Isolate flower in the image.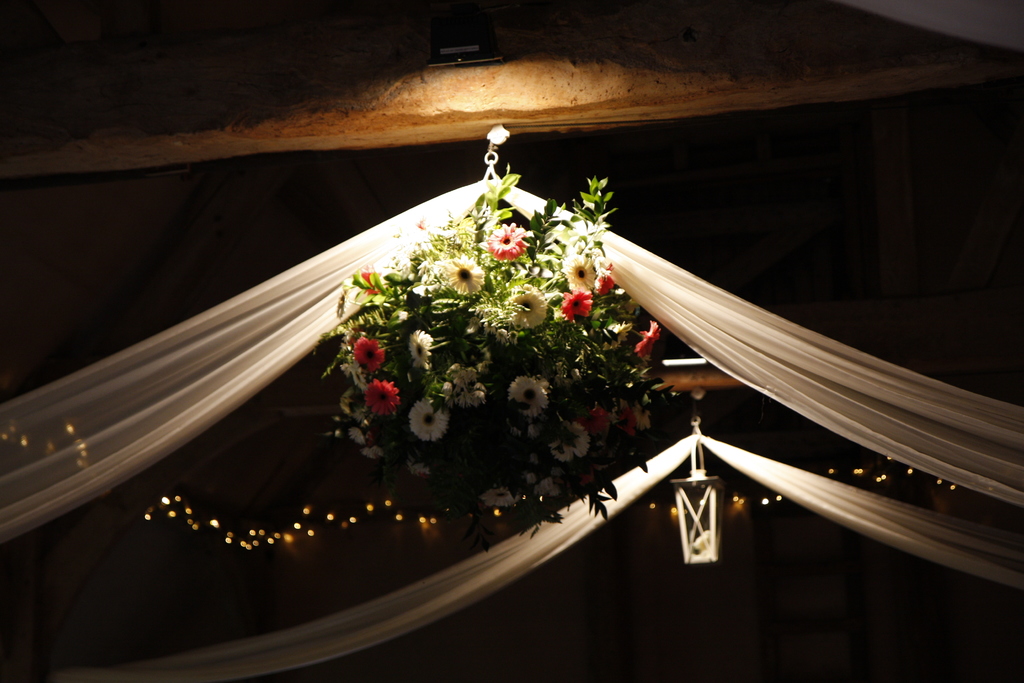
Isolated region: (509, 287, 551, 327).
